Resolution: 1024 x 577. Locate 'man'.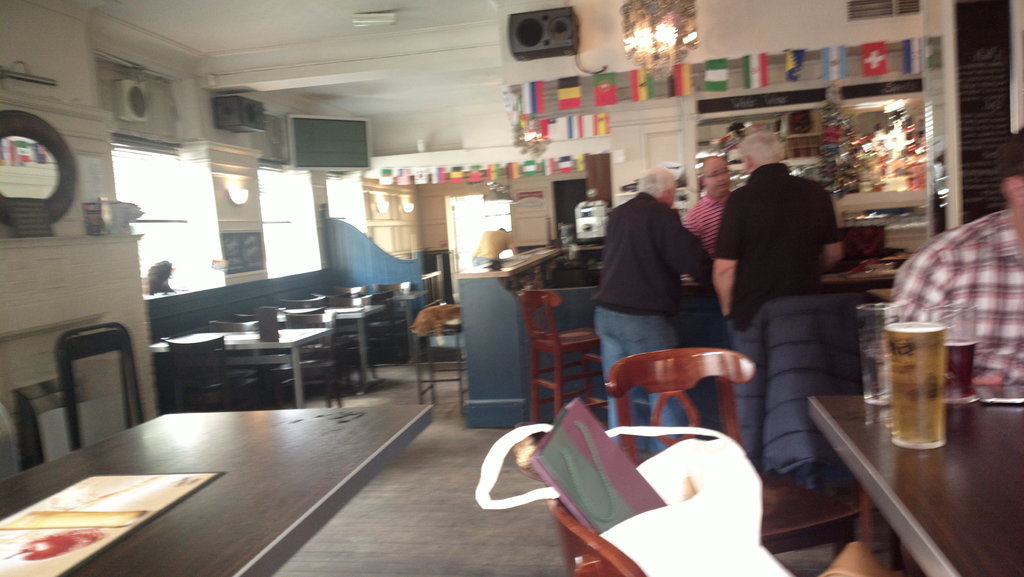
591 161 716 460.
